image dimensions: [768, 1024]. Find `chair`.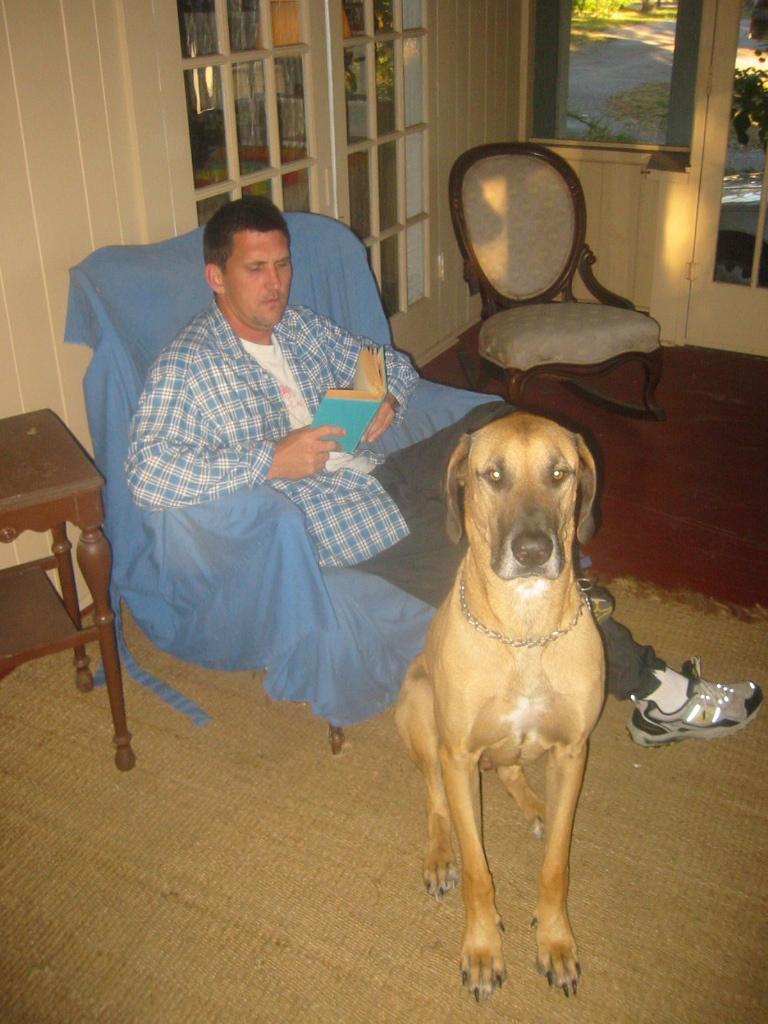
l=413, t=155, r=671, b=433.
